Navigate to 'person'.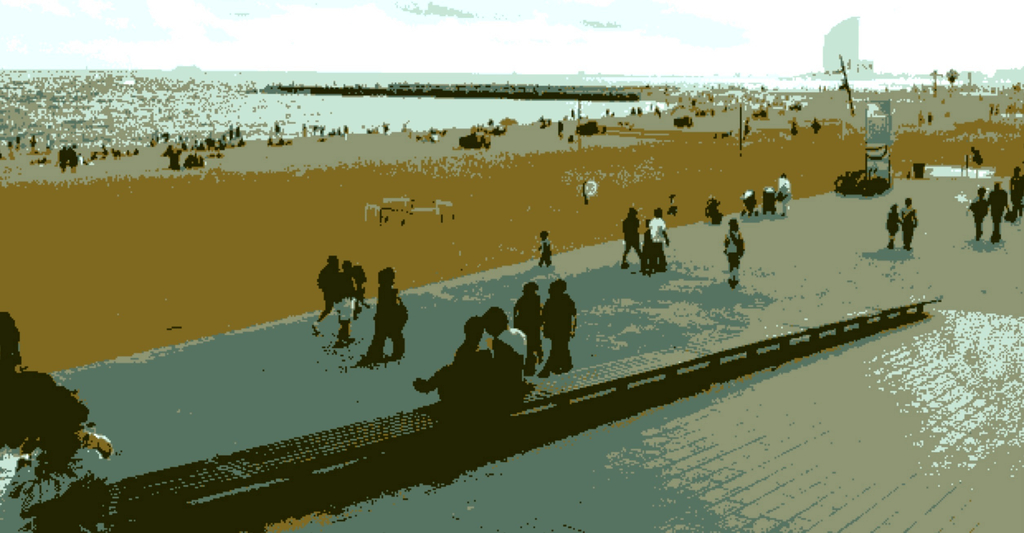
Navigation target: 307 249 346 337.
